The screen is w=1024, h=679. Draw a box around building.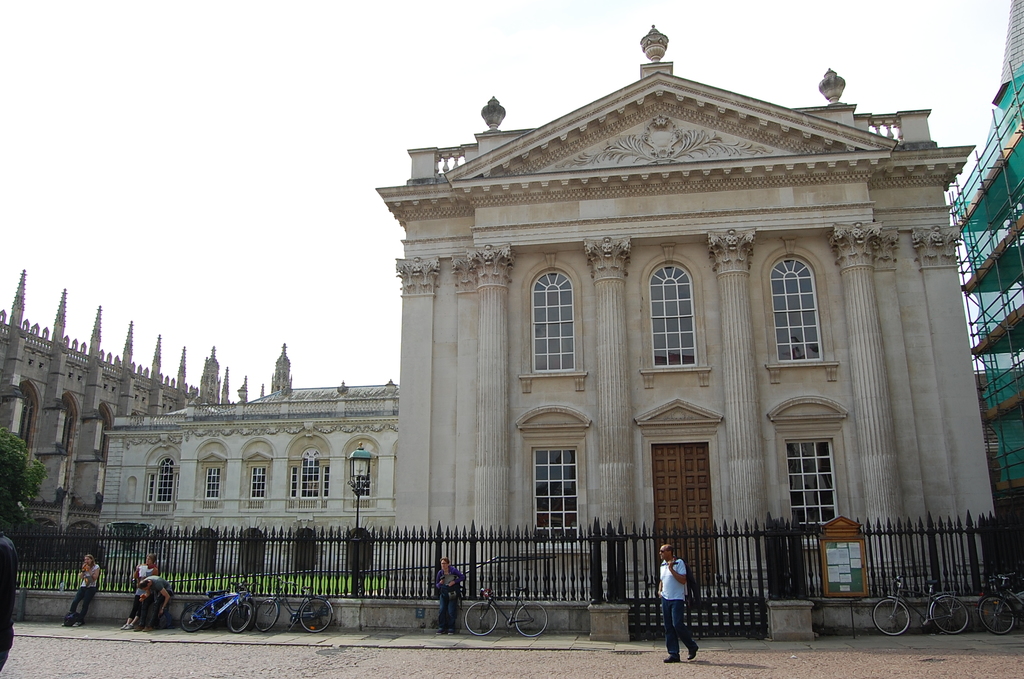
(x1=0, y1=274, x2=291, y2=575).
